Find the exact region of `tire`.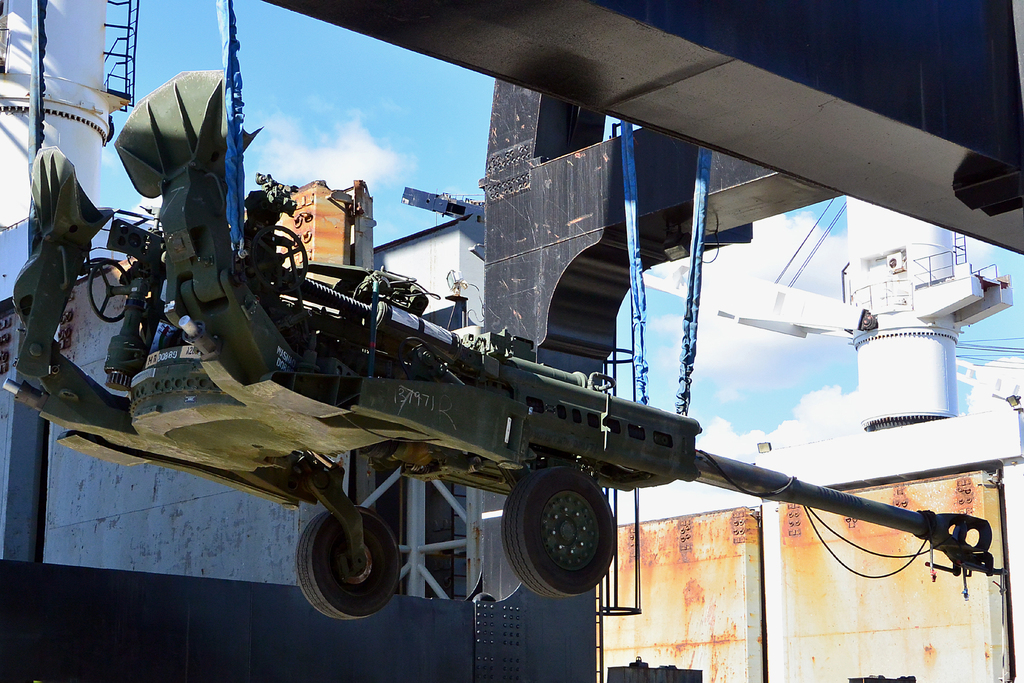
Exact region: <box>508,470,626,610</box>.
